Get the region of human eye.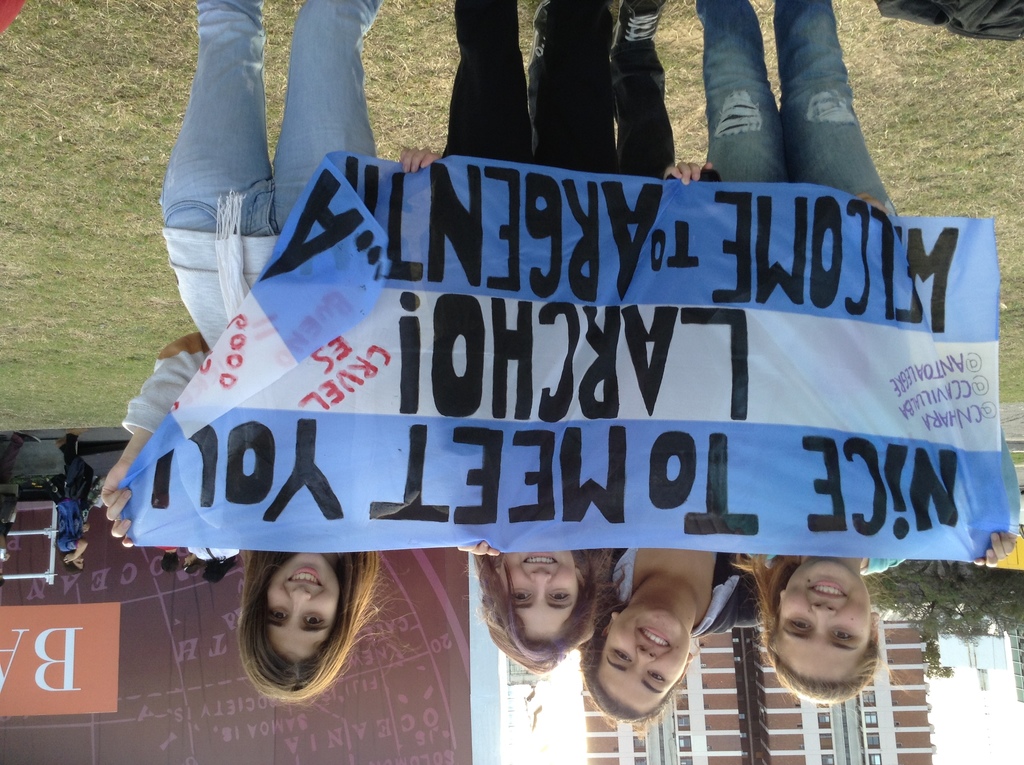
bbox=(782, 614, 810, 635).
